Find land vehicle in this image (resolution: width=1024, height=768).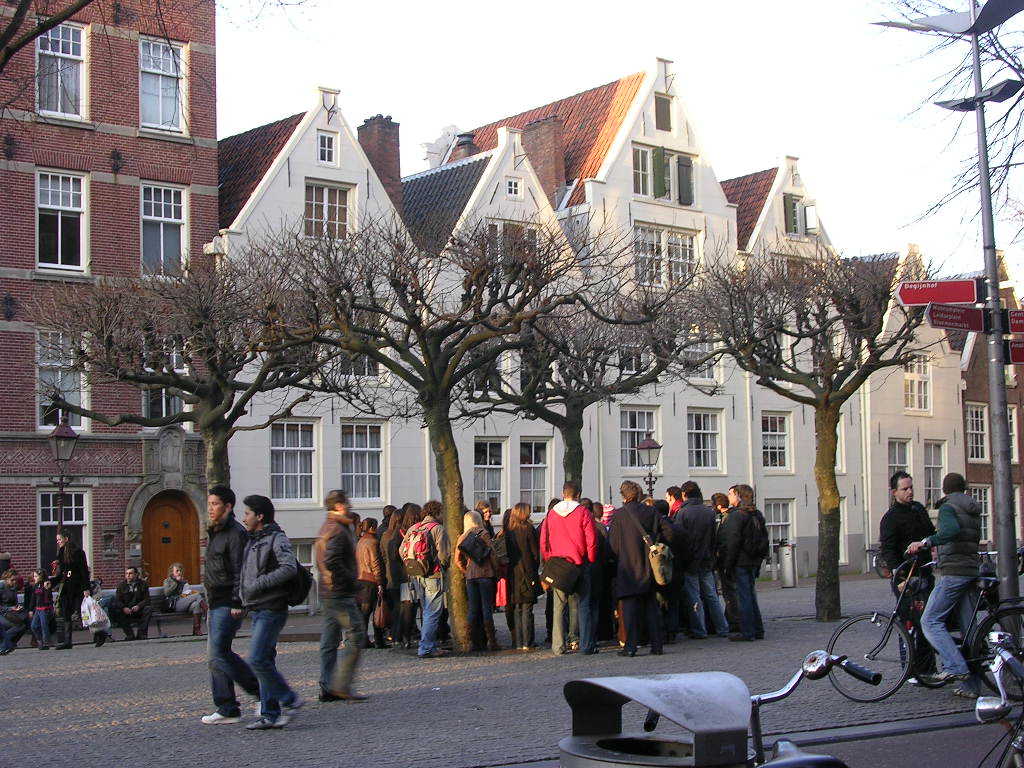
locate(643, 647, 880, 767).
